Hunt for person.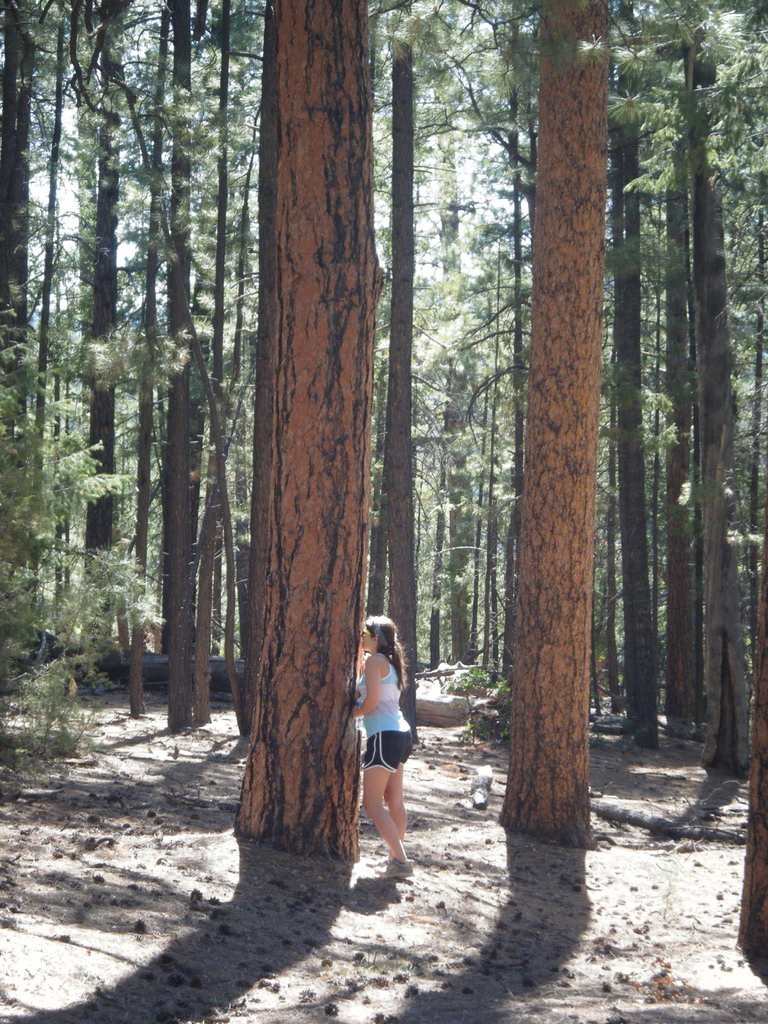
Hunted down at bbox(342, 597, 422, 863).
